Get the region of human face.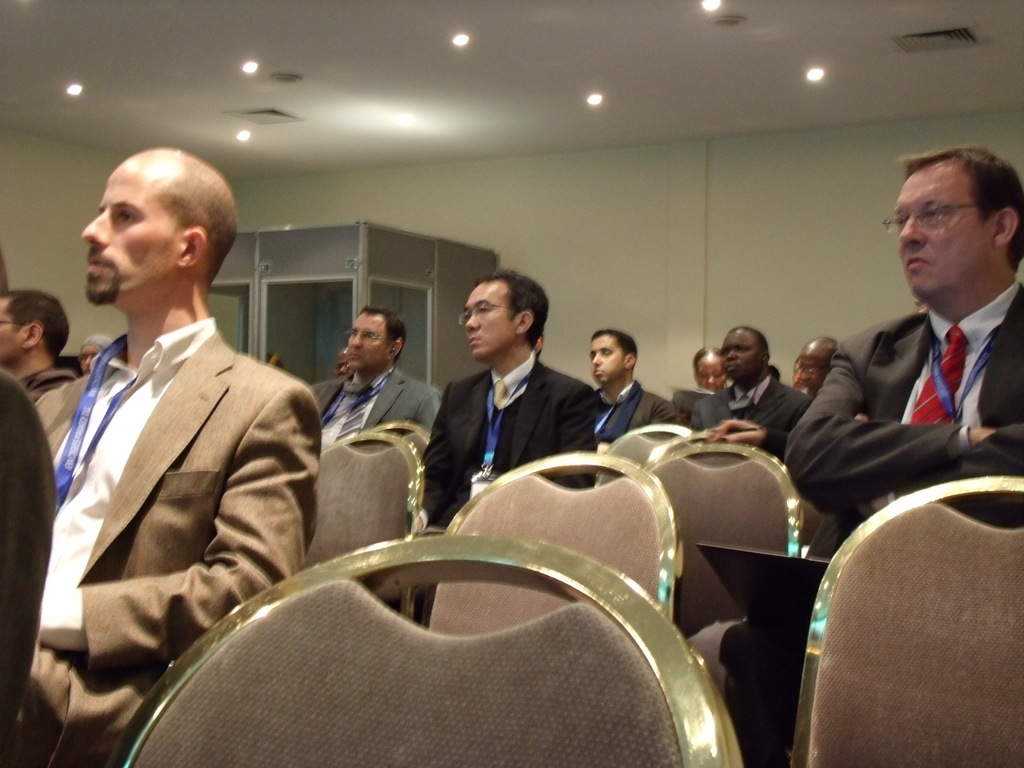
792, 366, 802, 388.
